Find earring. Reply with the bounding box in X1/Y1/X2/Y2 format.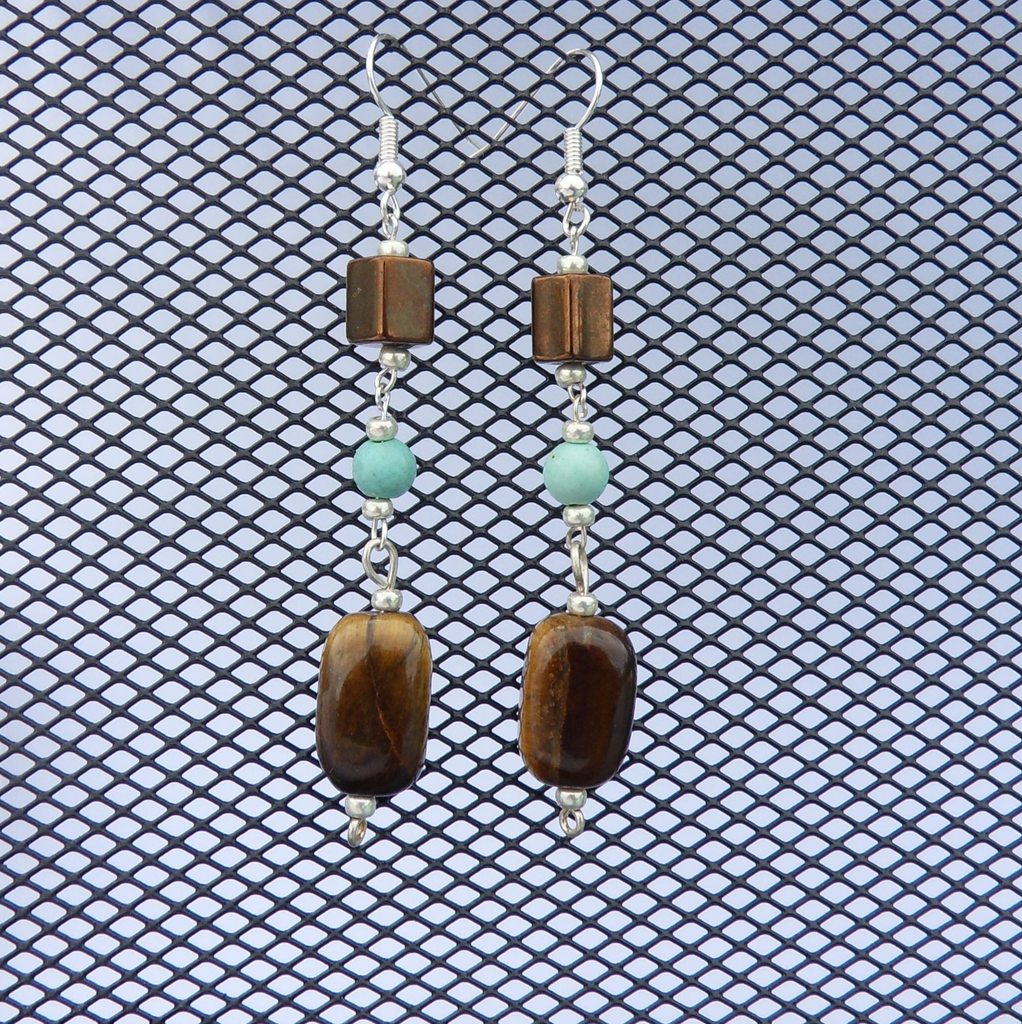
309/32/484/851.
